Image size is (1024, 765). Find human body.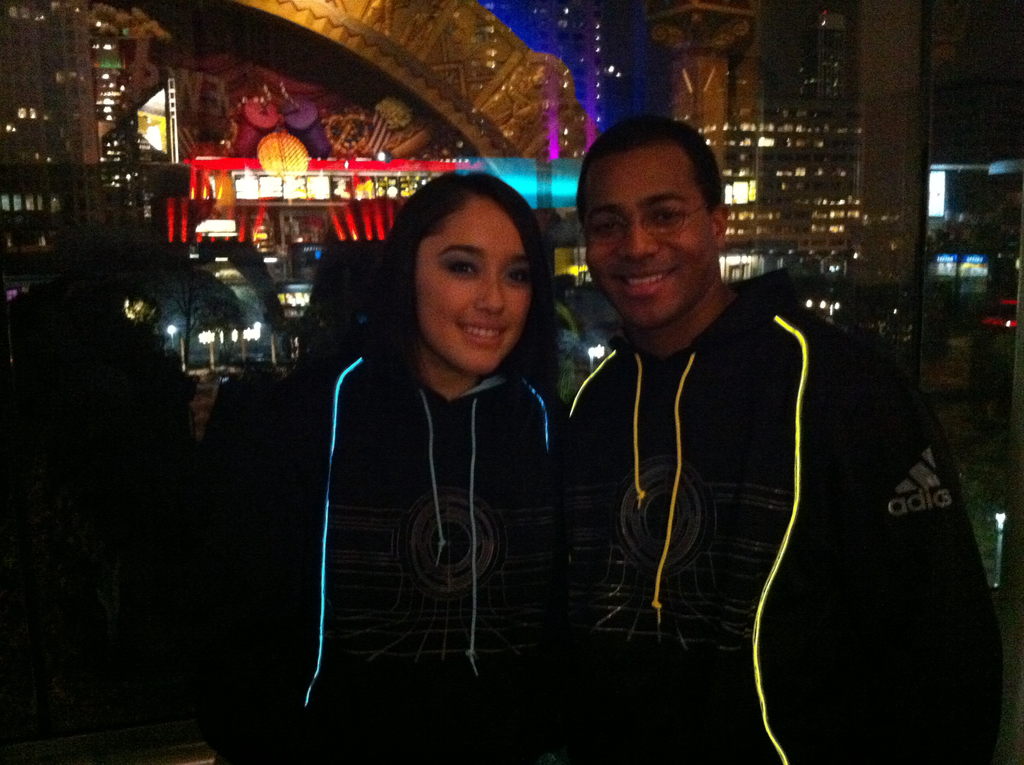
[553, 250, 1017, 764].
